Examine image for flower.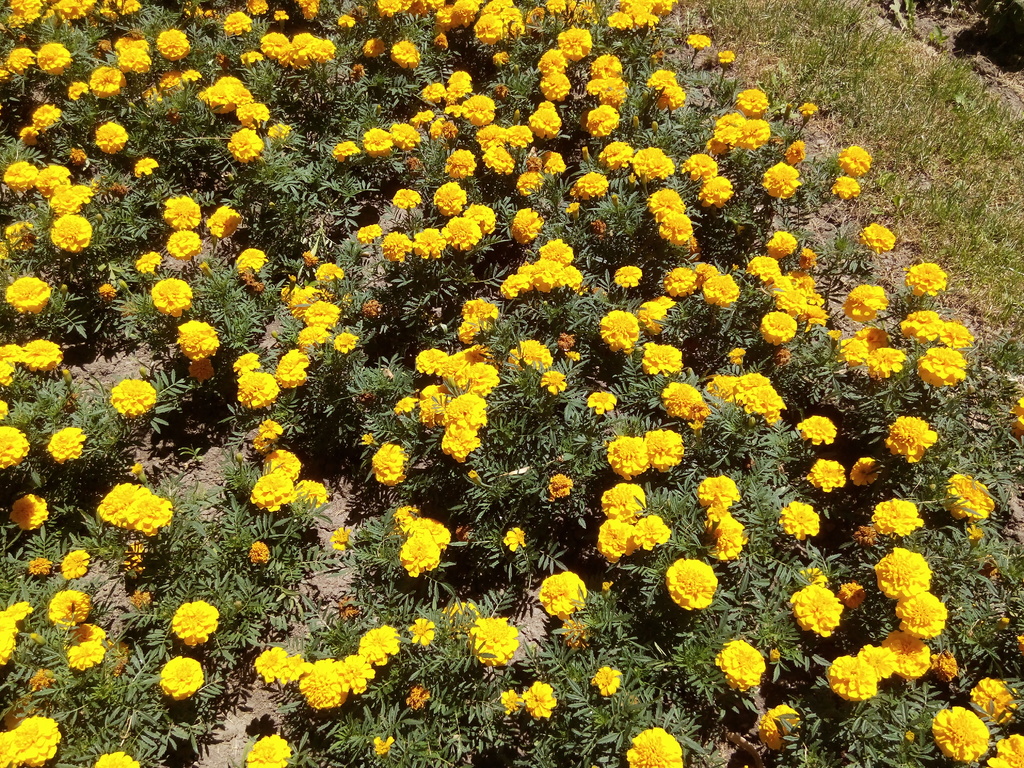
Examination result: x1=968 y1=669 x2=1018 y2=710.
